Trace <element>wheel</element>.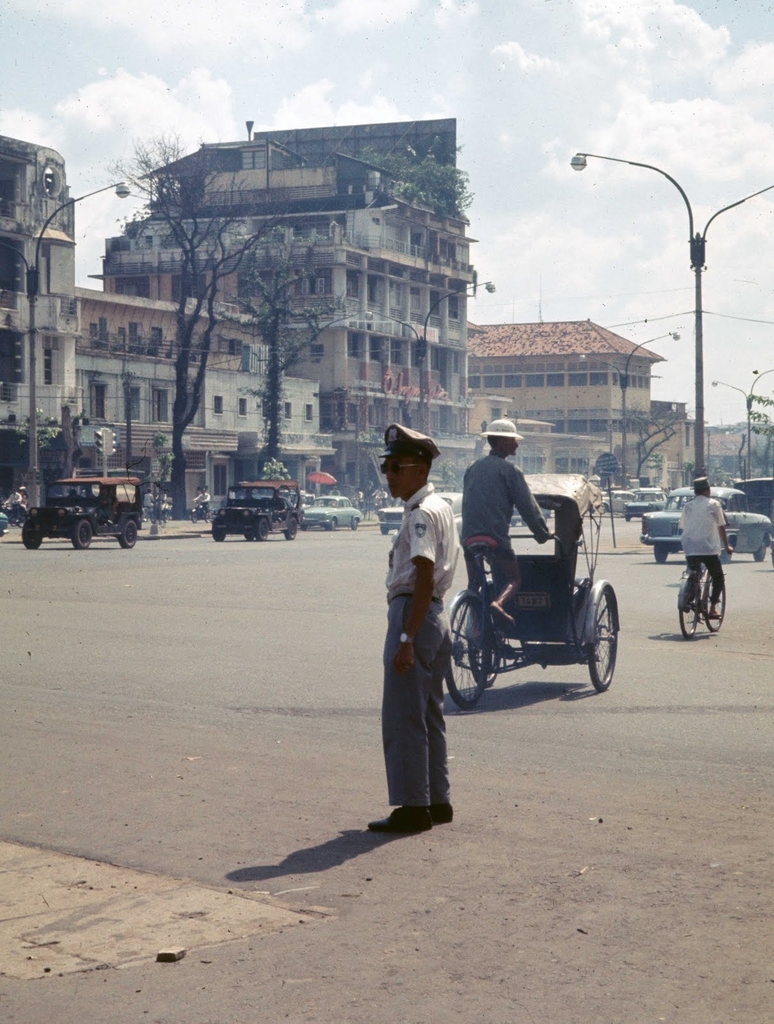
Traced to [654,544,668,563].
